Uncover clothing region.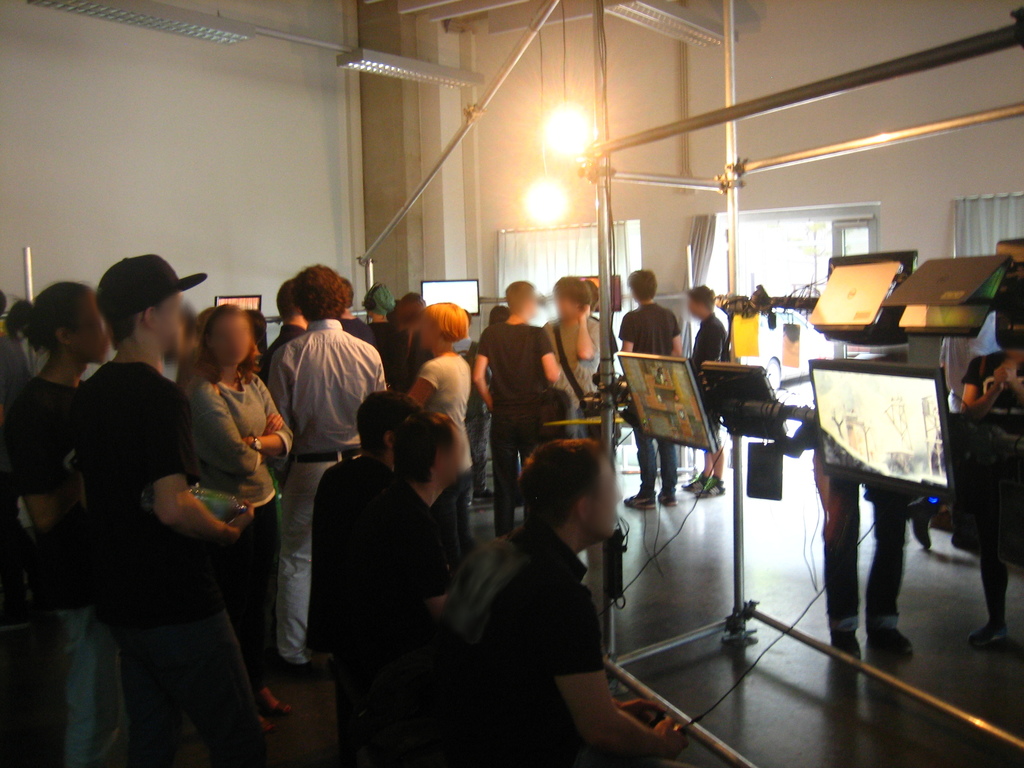
Uncovered: x1=439, y1=523, x2=595, y2=767.
